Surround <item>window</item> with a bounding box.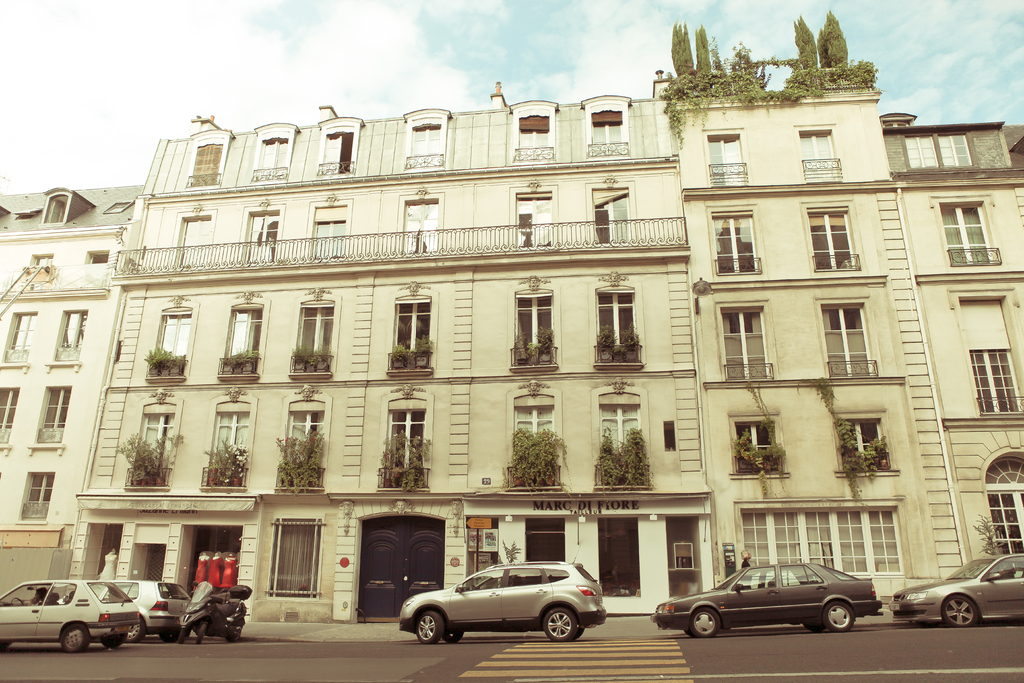
(x1=988, y1=452, x2=1023, y2=559).
